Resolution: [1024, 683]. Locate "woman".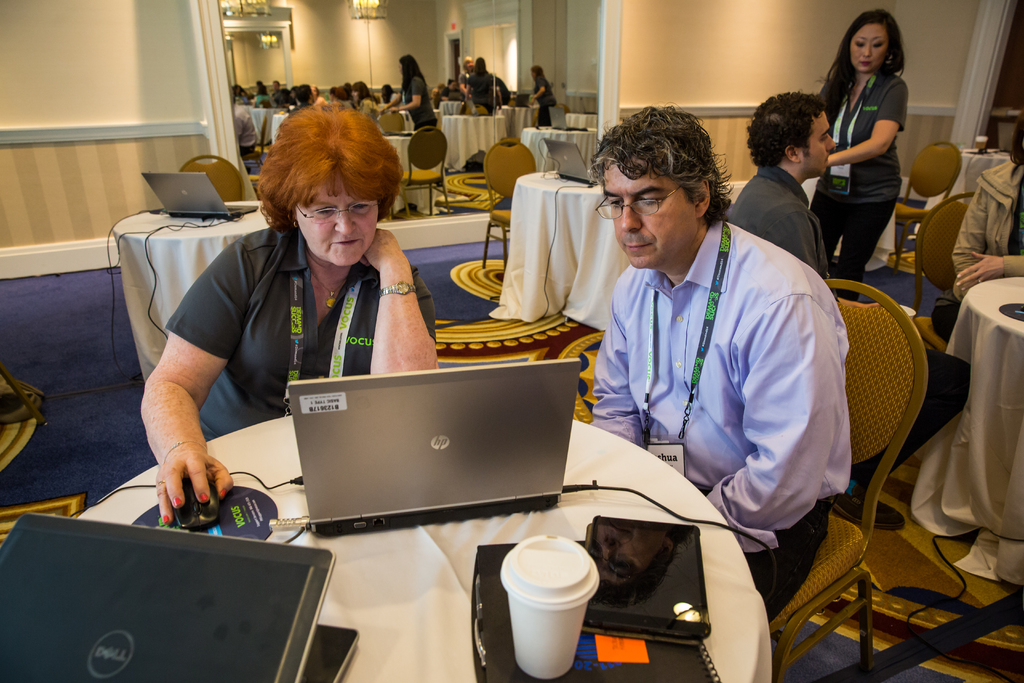
134,99,436,530.
